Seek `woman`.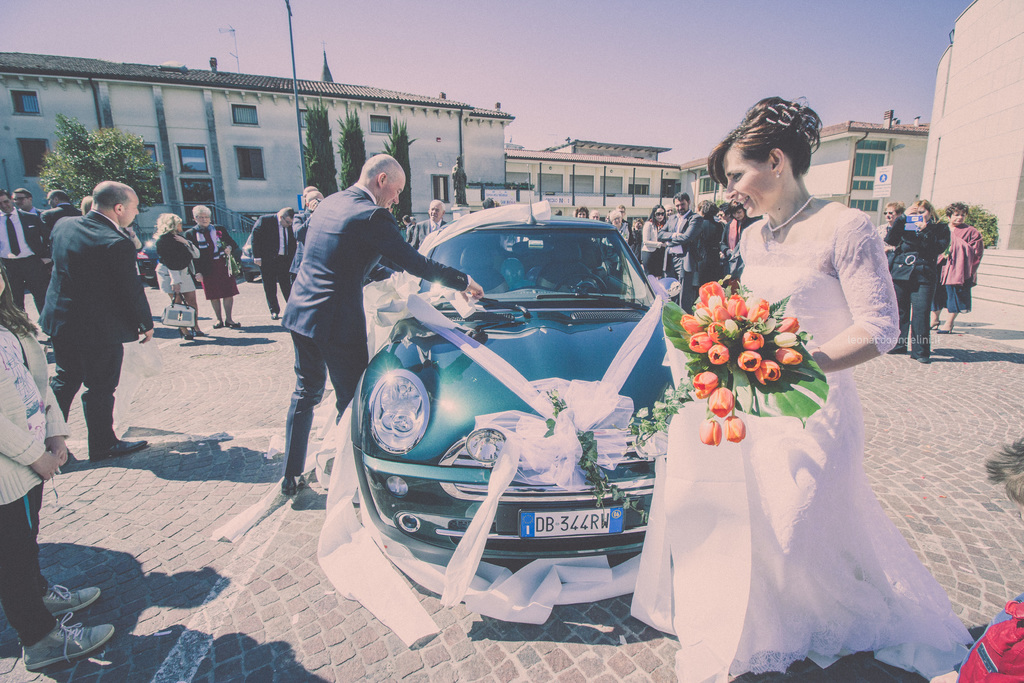
select_region(721, 197, 753, 276).
